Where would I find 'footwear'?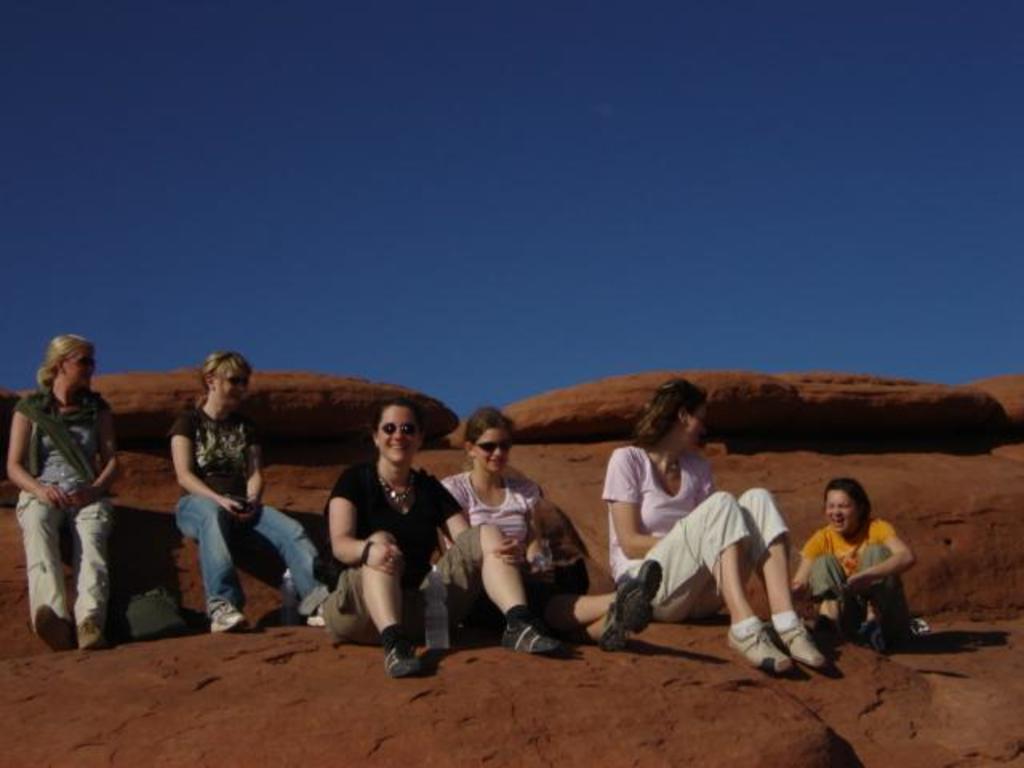
At <bbox>38, 600, 74, 651</bbox>.
